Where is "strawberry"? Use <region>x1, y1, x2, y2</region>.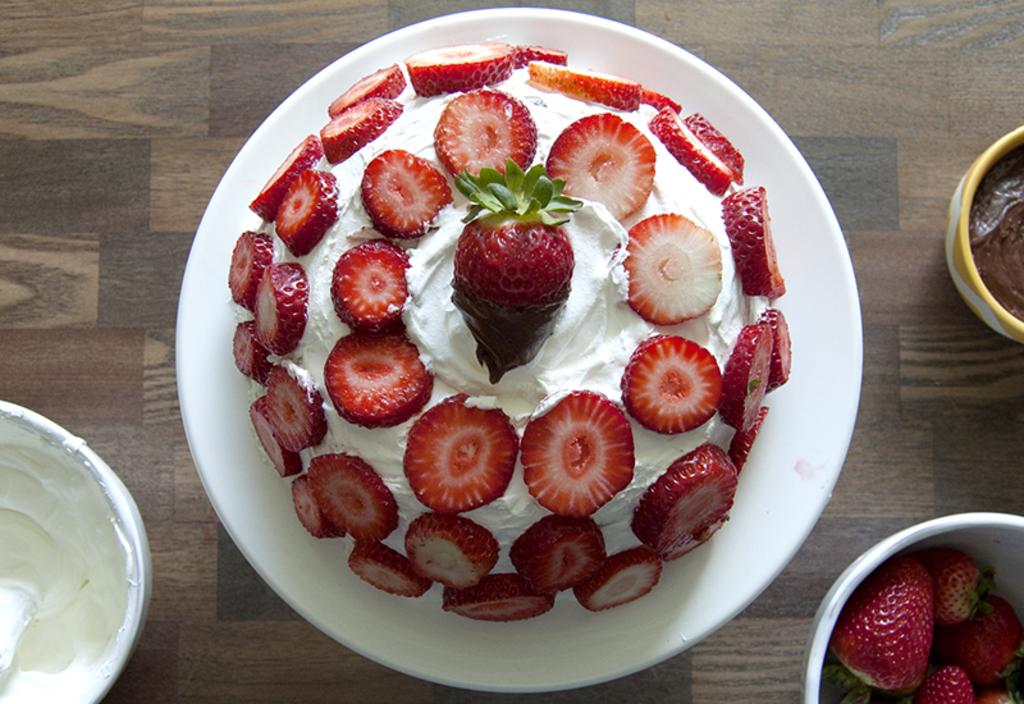
<region>571, 541, 667, 617</region>.
